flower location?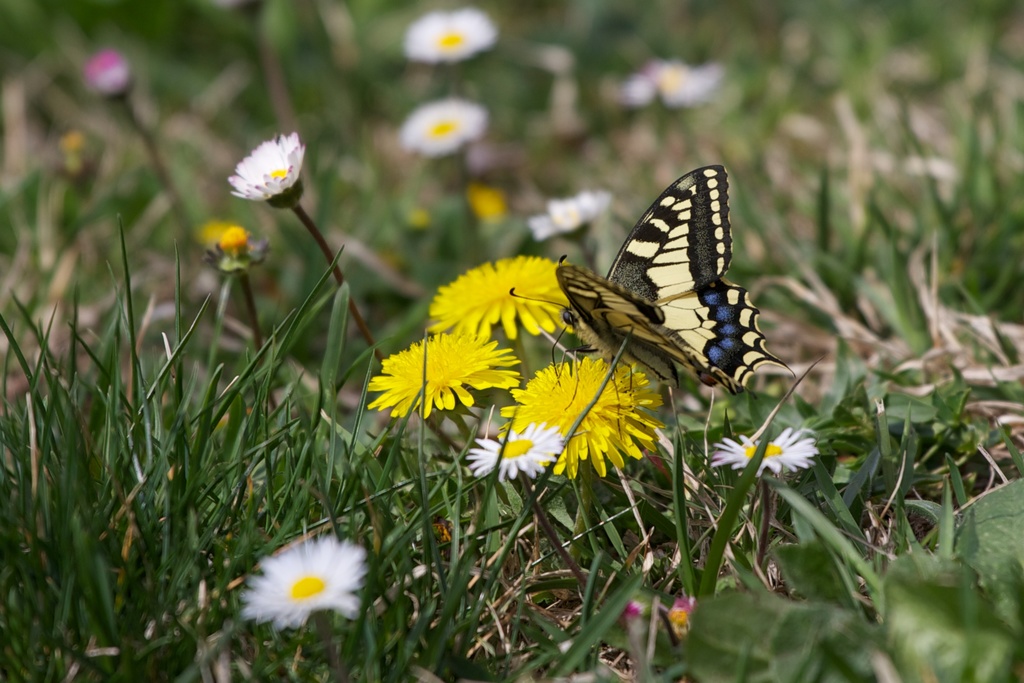
(362,322,522,420)
